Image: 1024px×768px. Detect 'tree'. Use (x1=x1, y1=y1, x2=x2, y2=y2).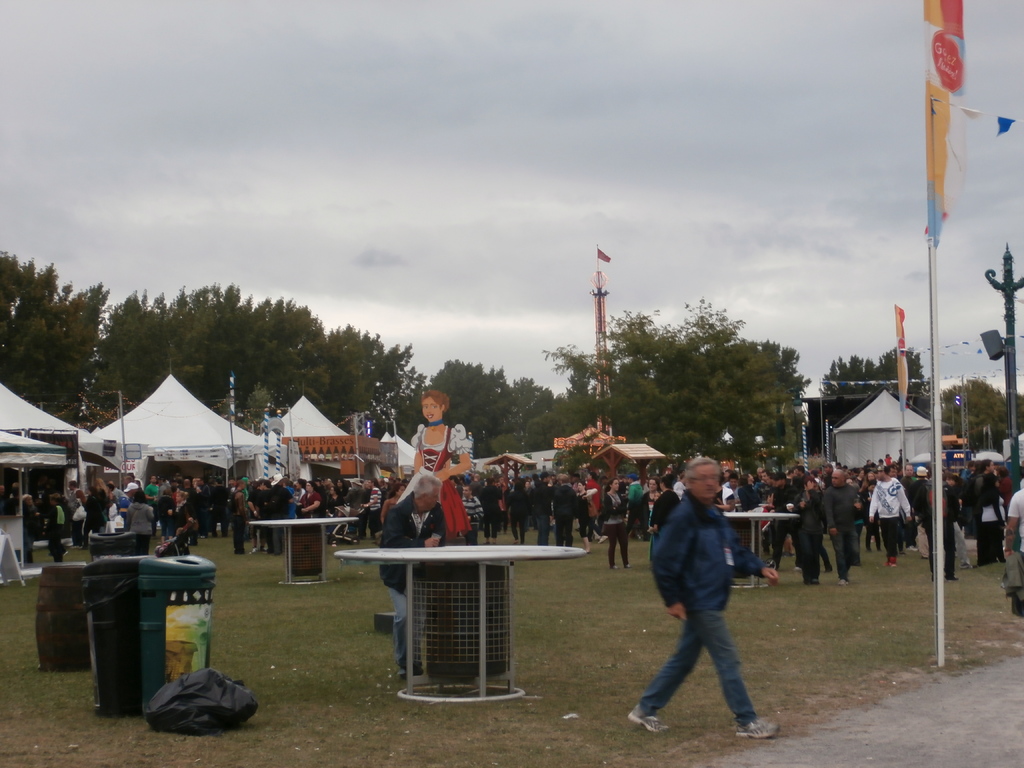
(x1=998, y1=394, x2=1023, y2=438).
